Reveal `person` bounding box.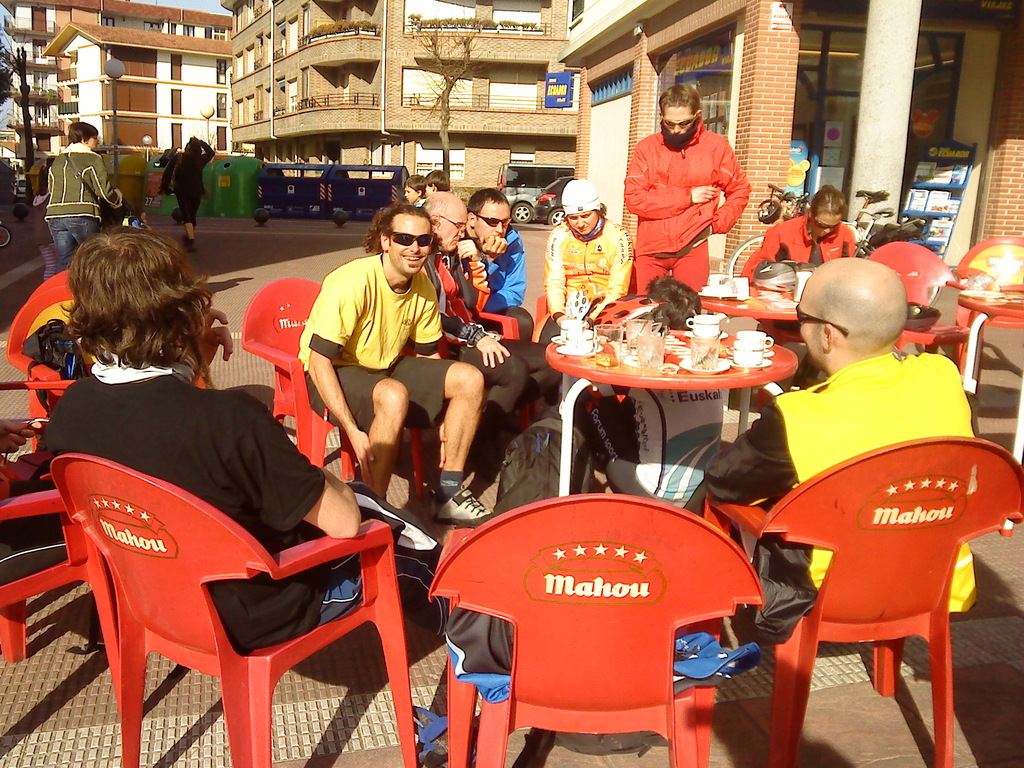
Revealed: detection(44, 119, 132, 271).
